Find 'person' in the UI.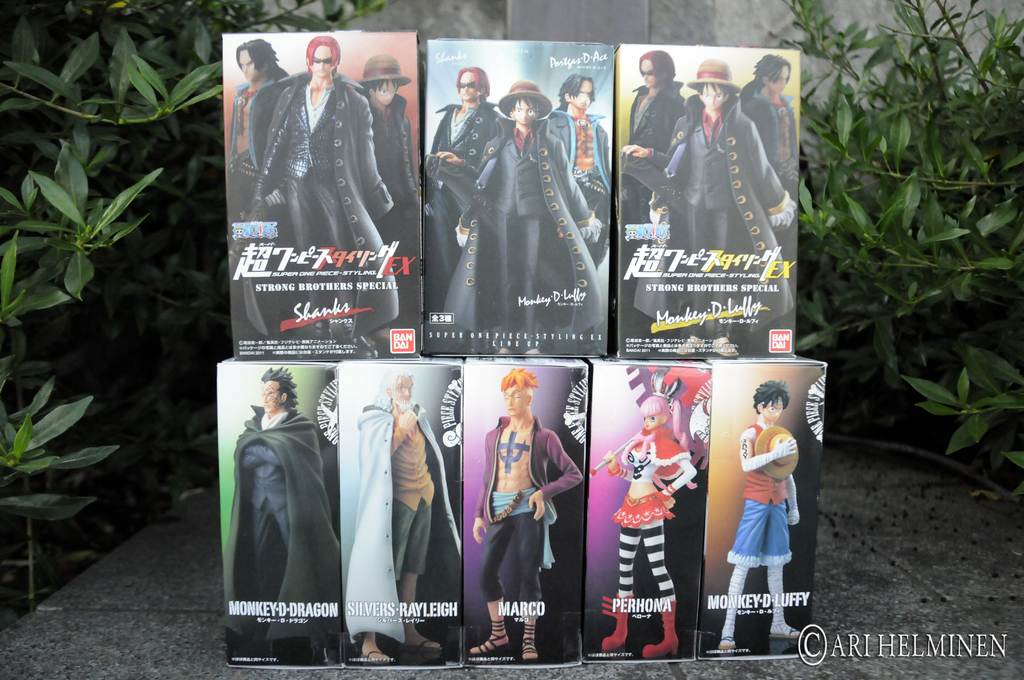
UI element at [left=739, top=54, right=799, bottom=207].
